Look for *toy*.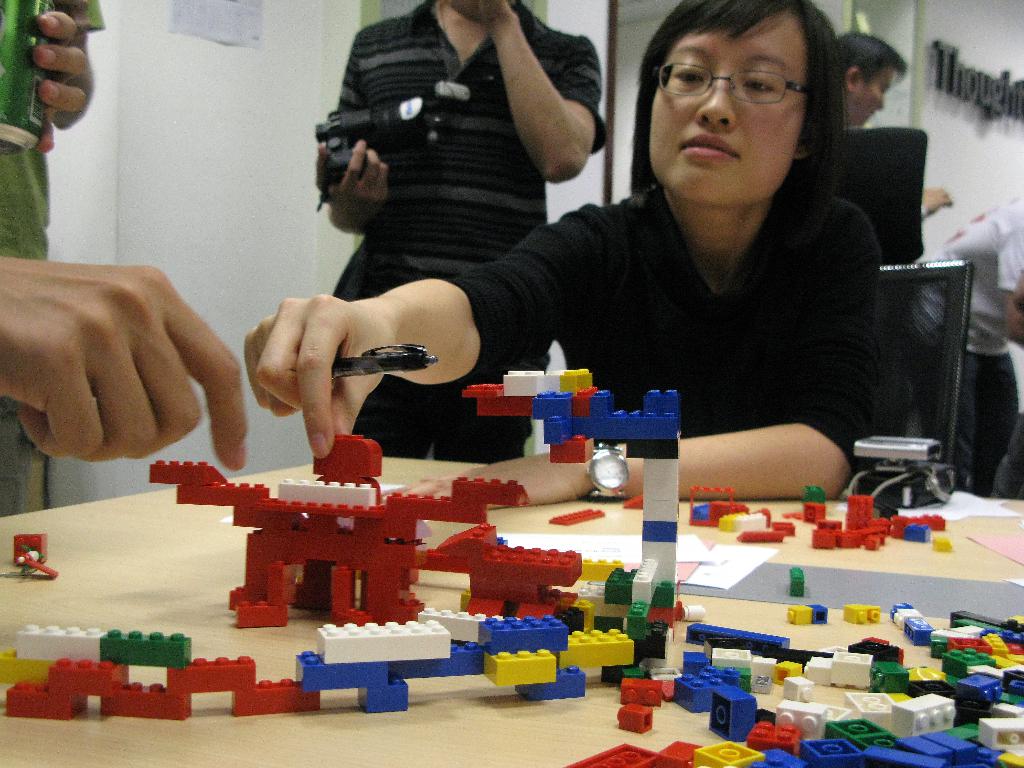
Found: left=12, top=534, right=60, bottom=576.
